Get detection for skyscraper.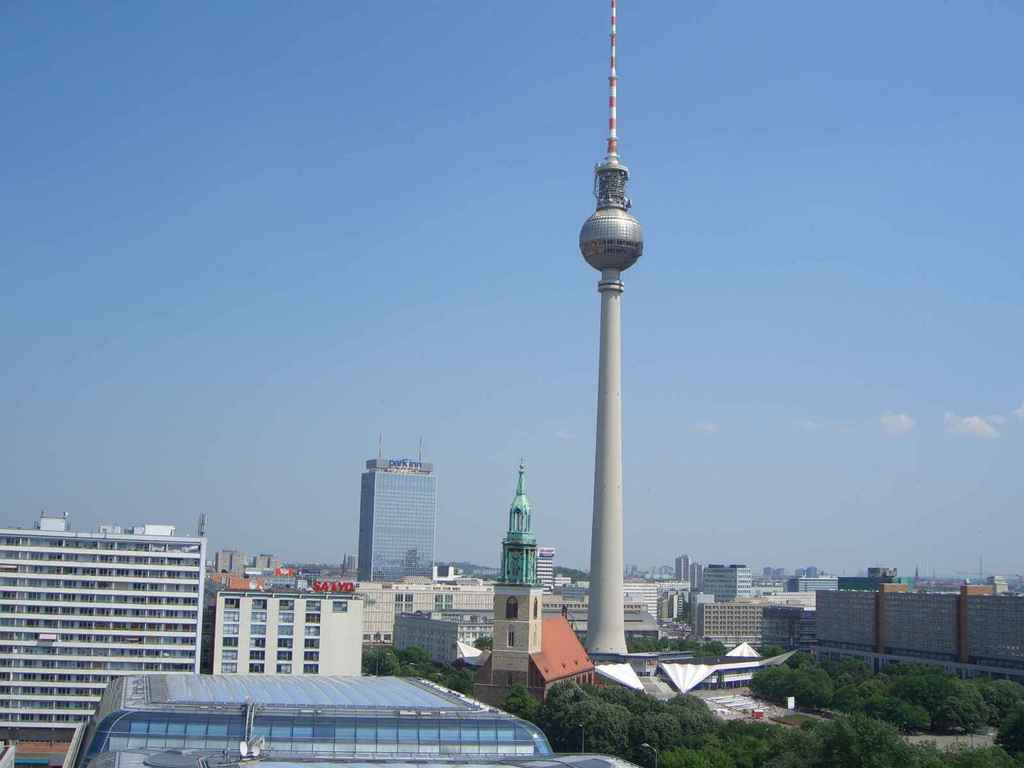
Detection: <bbox>212, 548, 244, 578</bbox>.
